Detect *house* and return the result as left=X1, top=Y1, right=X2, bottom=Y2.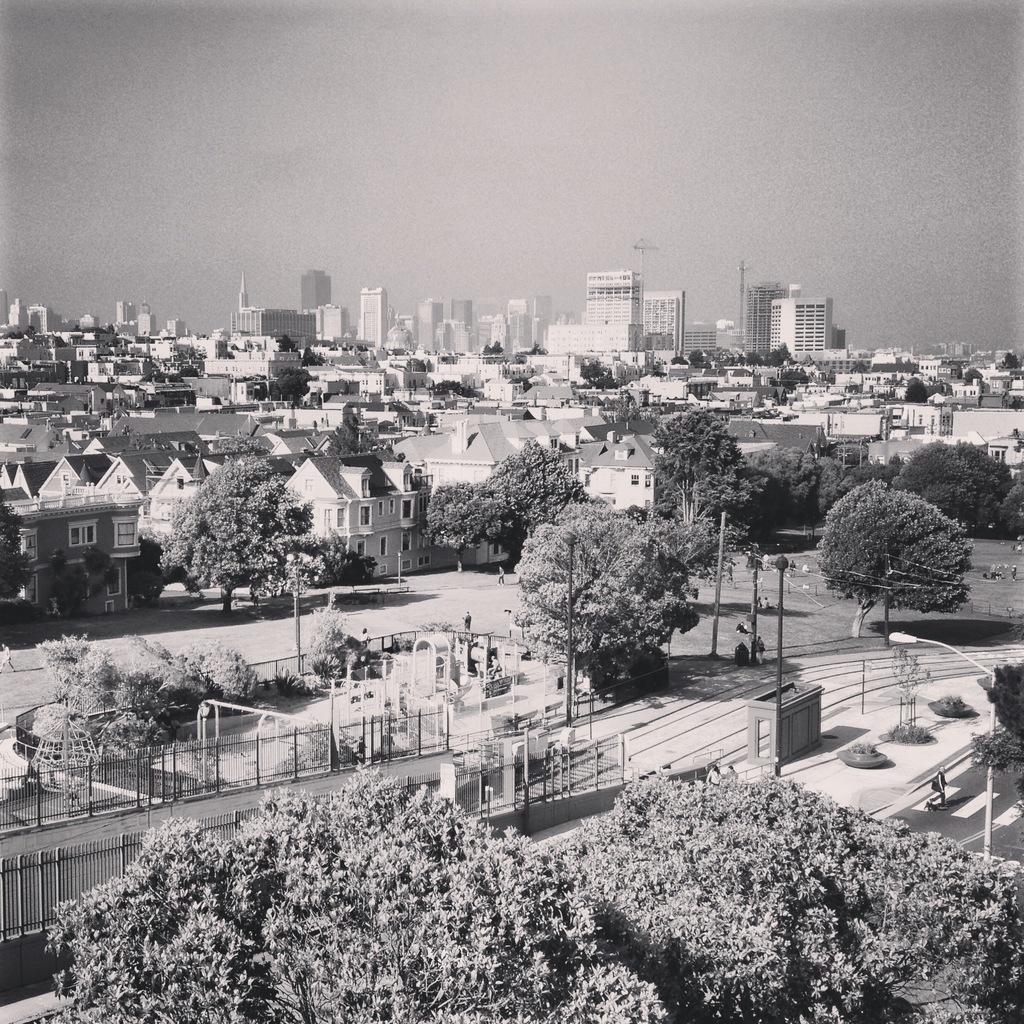
left=67, top=426, right=212, bottom=541.
